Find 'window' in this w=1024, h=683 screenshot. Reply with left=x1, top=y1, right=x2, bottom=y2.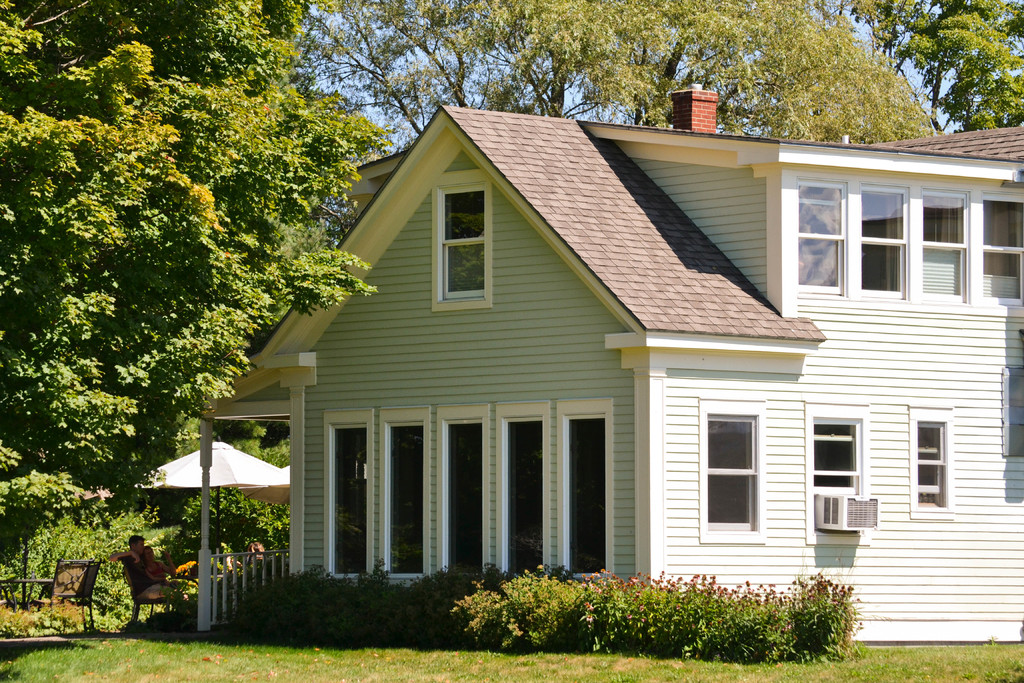
left=324, top=411, right=366, bottom=582.
